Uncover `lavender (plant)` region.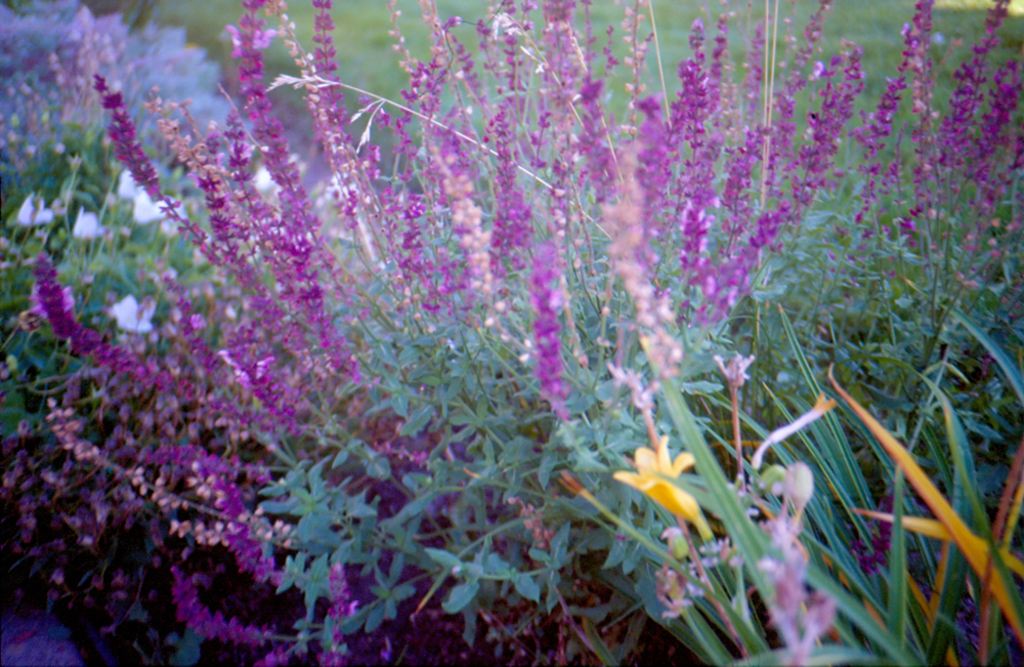
Uncovered: box=[572, 60, 618, 202].
